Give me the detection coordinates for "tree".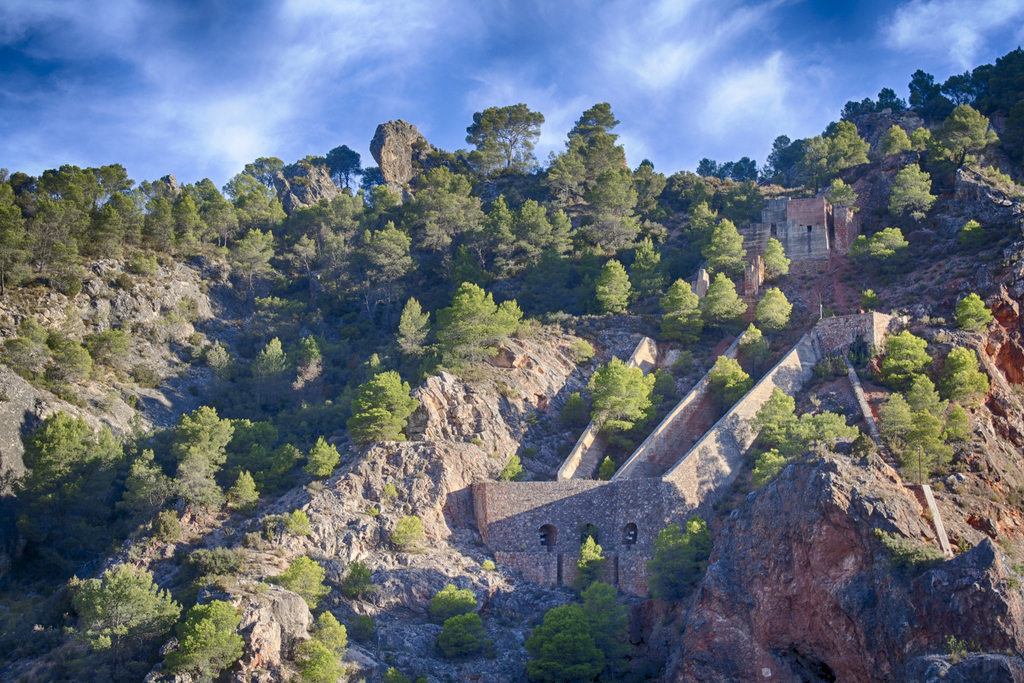
[left=524, top=600, right=609, bottom=682].
